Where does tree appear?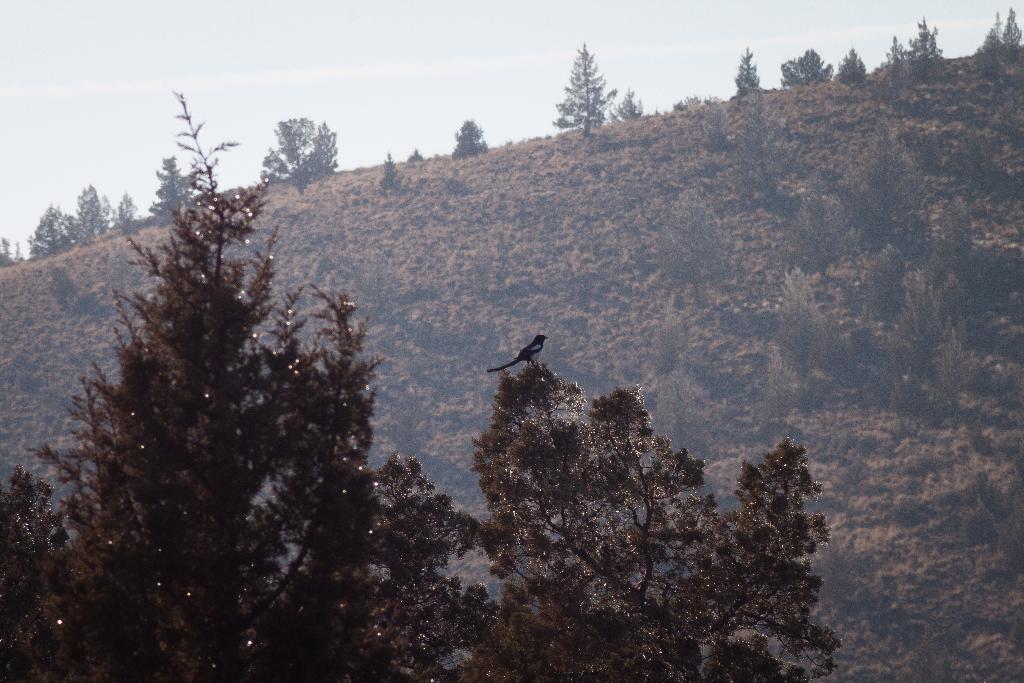
Appears at [left=1001, top=4, right=1021, bottom=38].
